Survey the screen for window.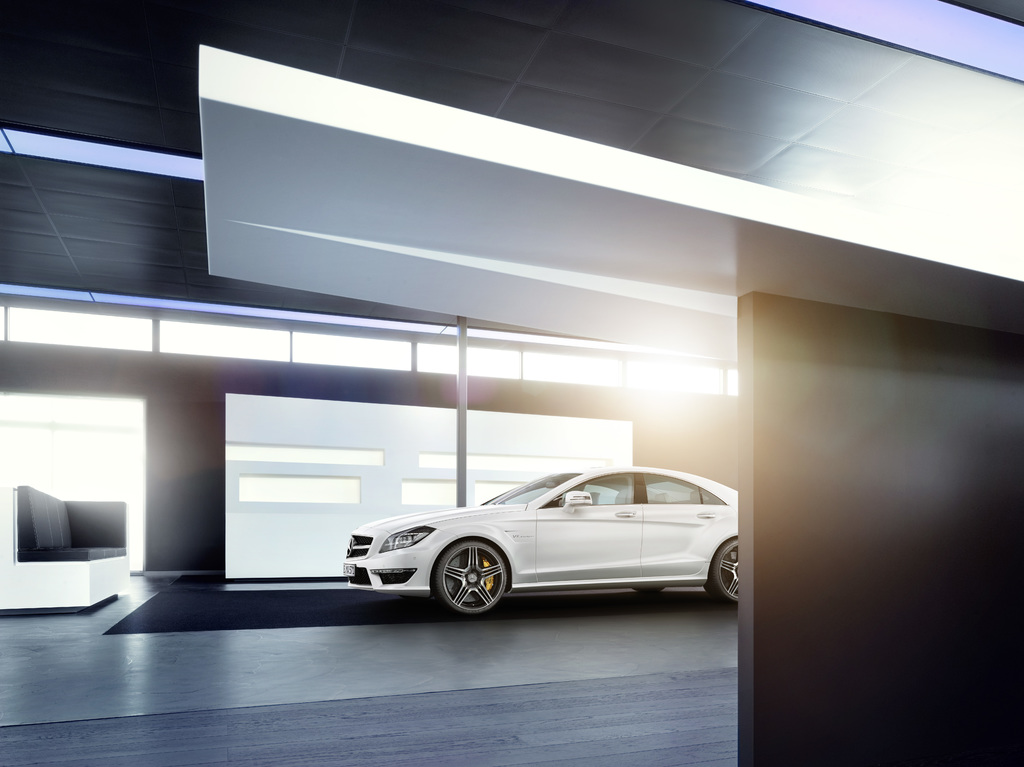
Survey found: (536, 474, 635, 512).
